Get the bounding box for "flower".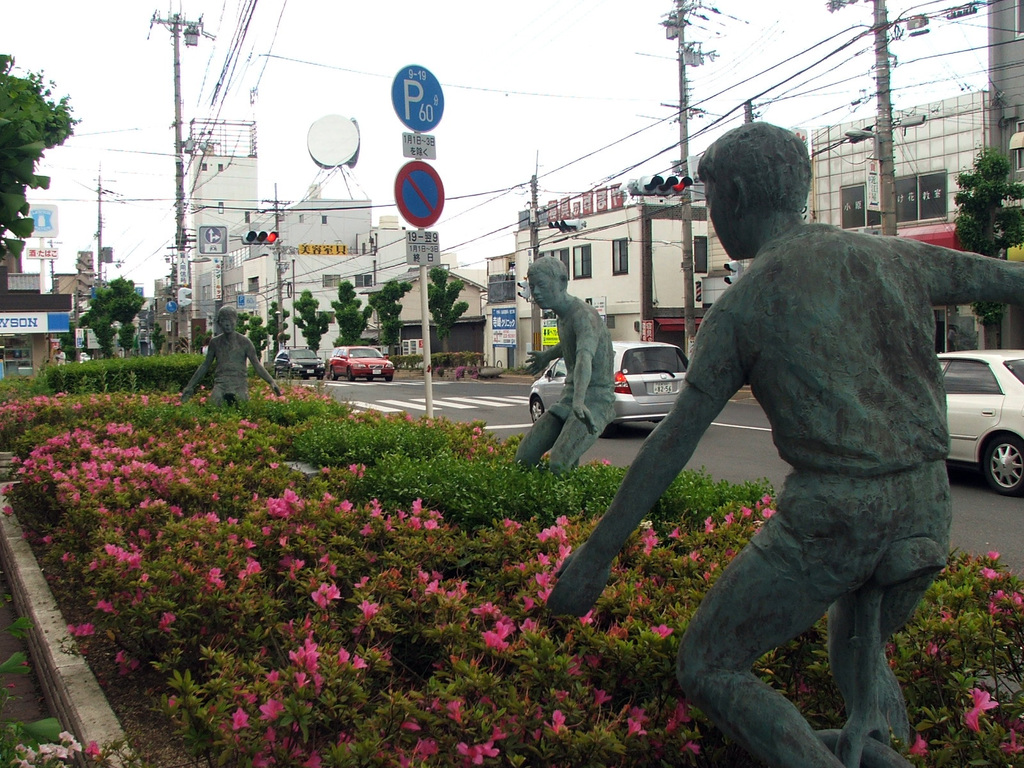
box(764, 508, 776, 517).
